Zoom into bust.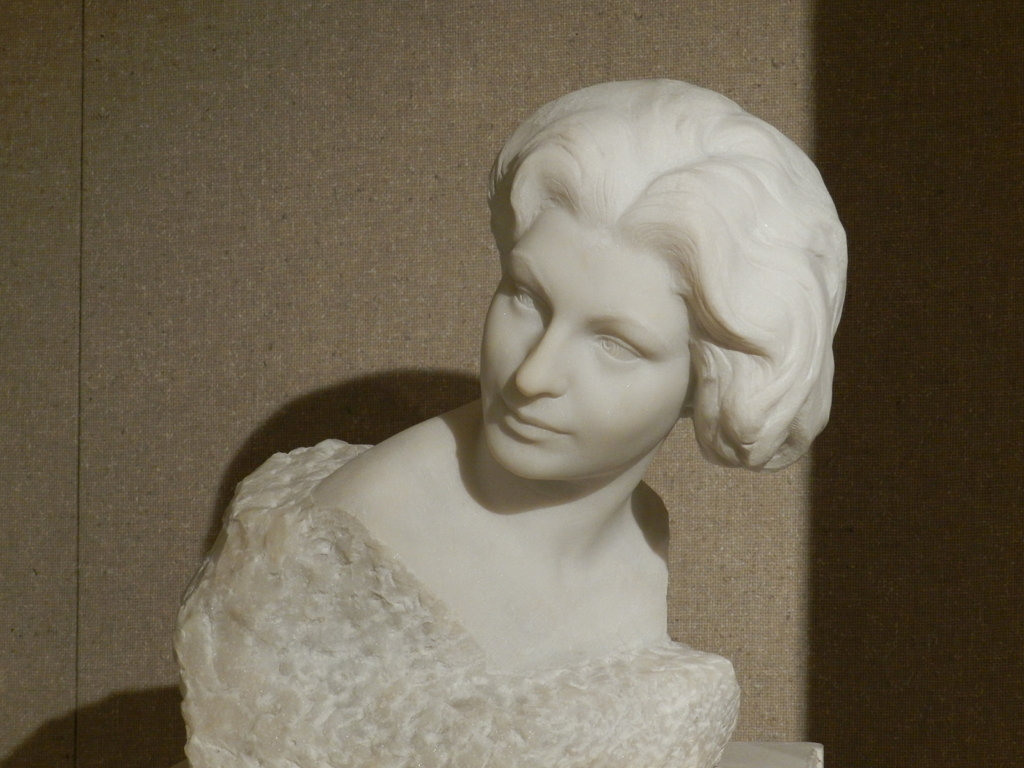
Zoom target: 169,72,848,767.
